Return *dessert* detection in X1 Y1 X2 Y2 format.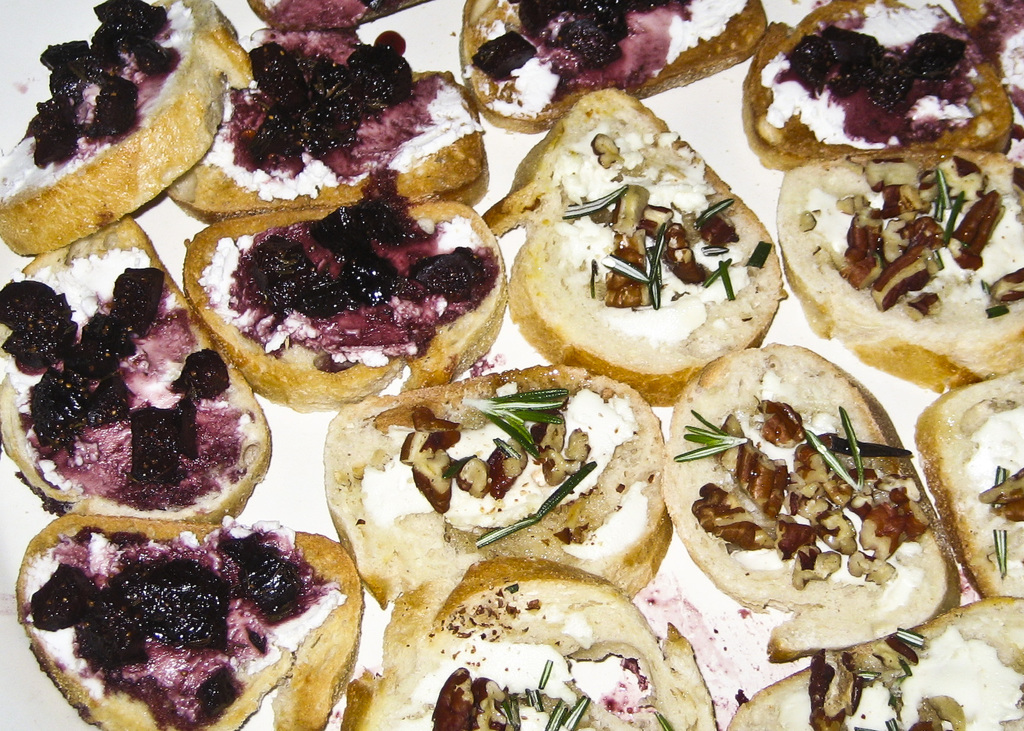
182 193 504 402.
